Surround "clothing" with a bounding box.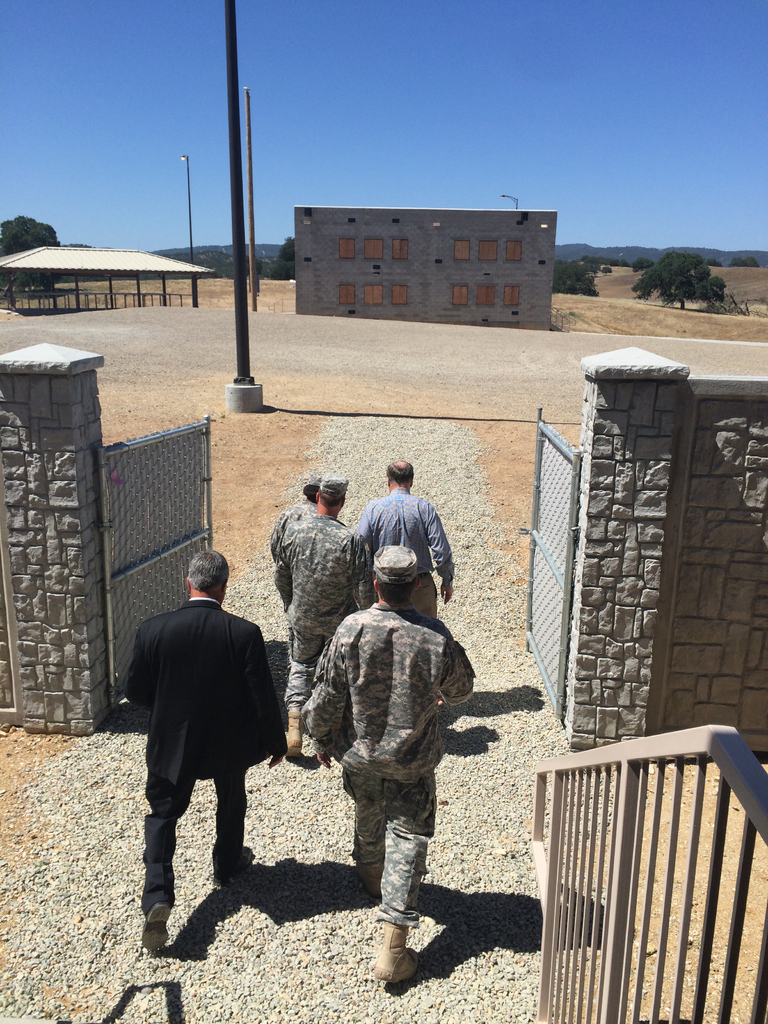
bbox=(270, 498, 321, 568).
